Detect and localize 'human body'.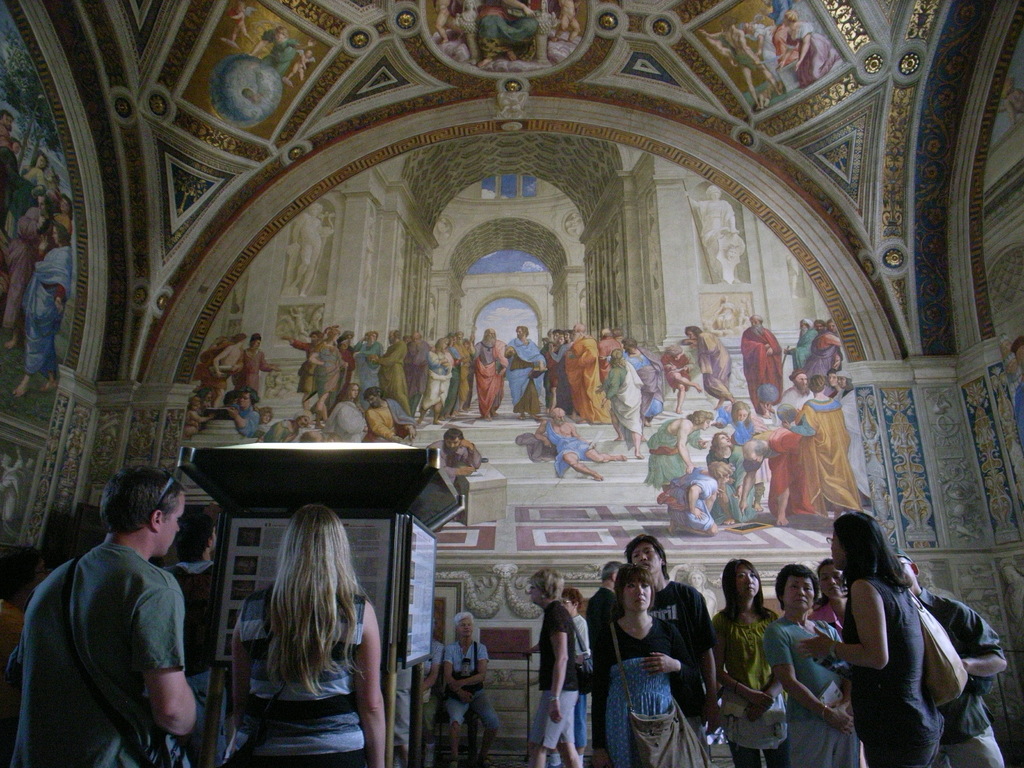
Localized at 783:20:838:86.
